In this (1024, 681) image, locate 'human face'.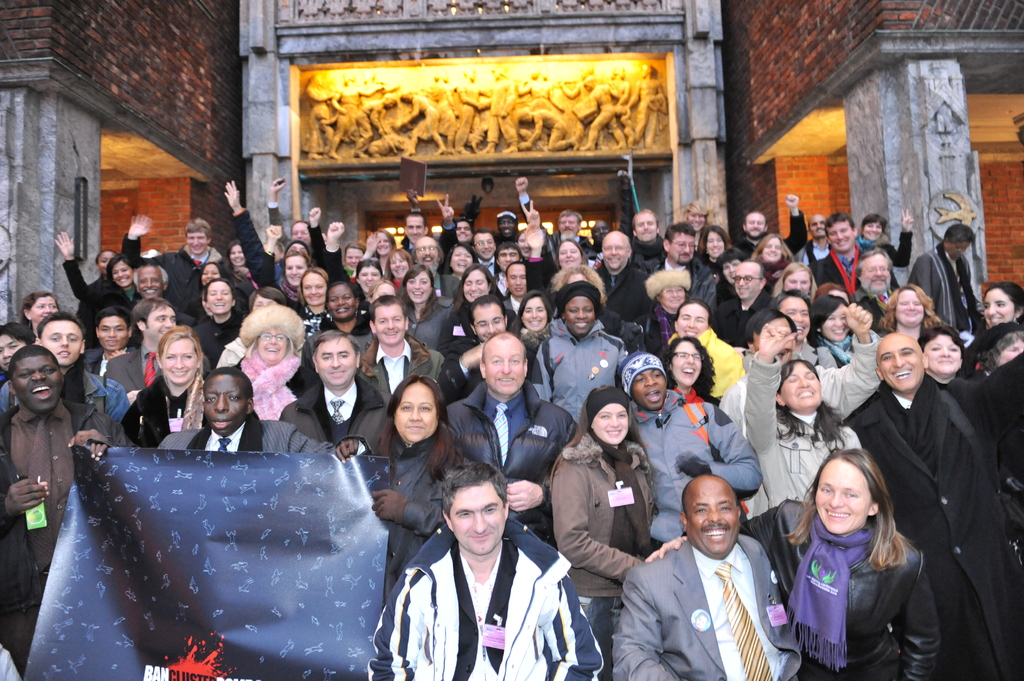
Bounding box: 463, 268, 489, 298.
